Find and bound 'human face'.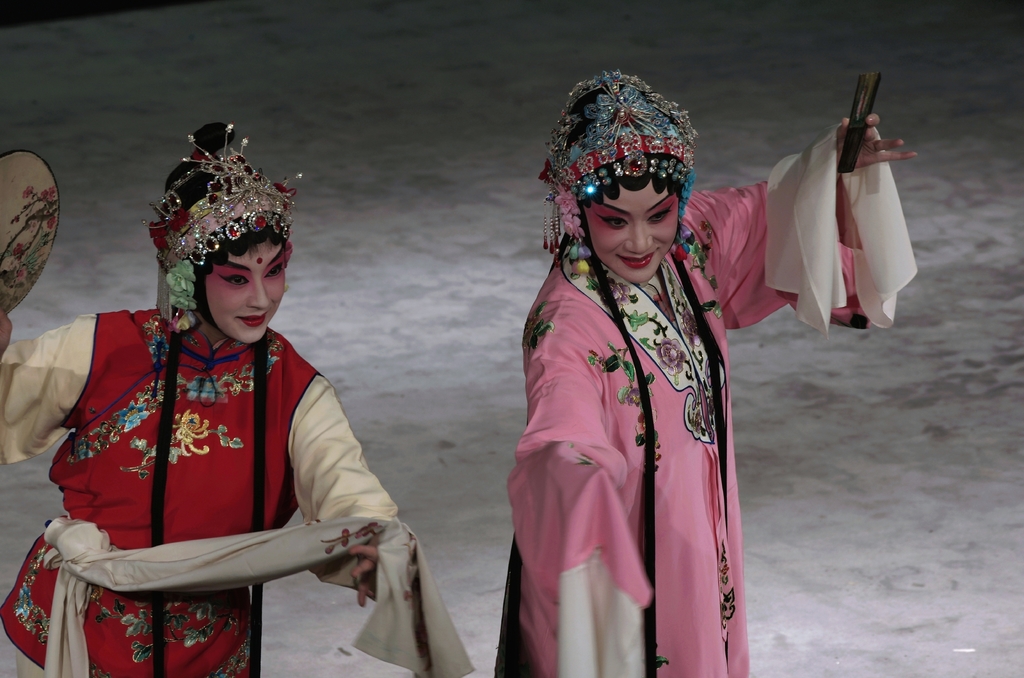
Bound: 204, 245, 283, 344.
